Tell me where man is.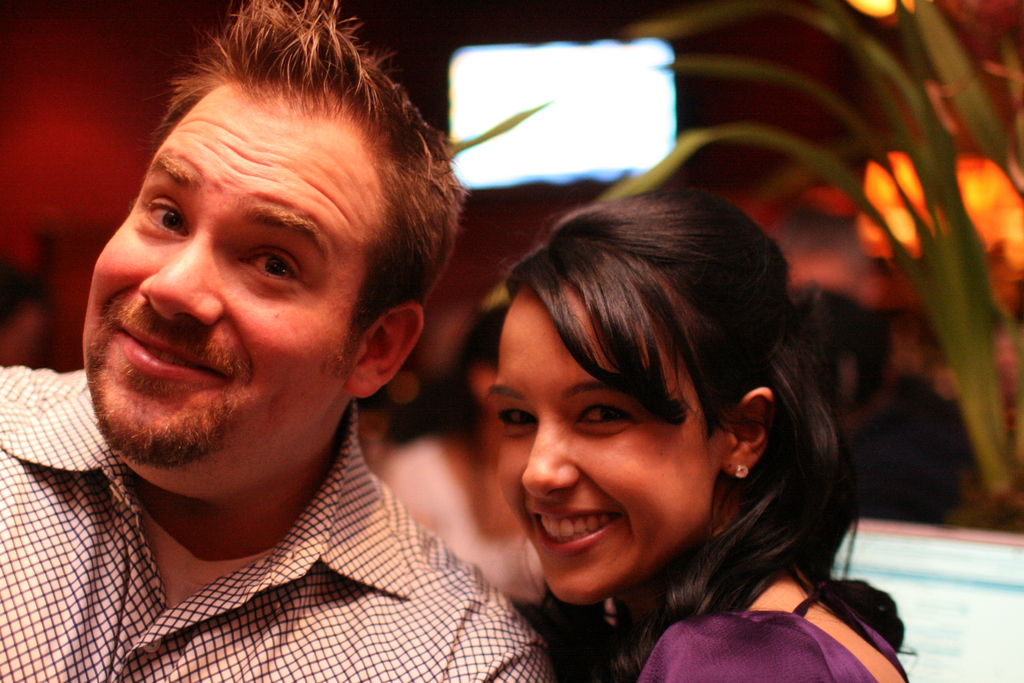
man is at l=0, t=24, r=589, b=673.
